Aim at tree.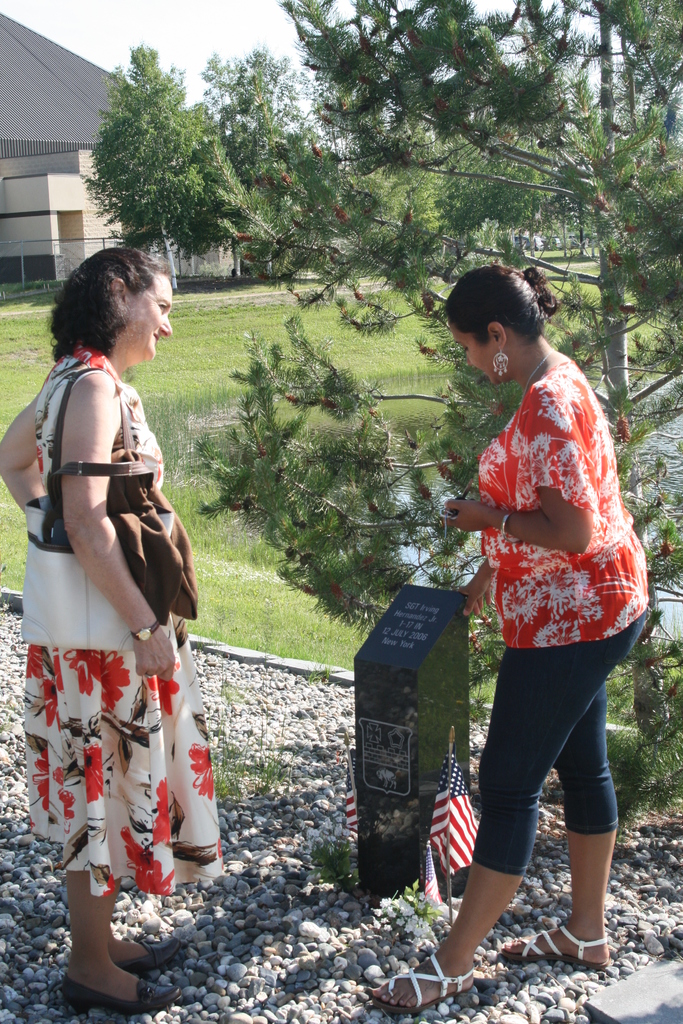
Aimed at BBox(78, 53, 215, 262).
